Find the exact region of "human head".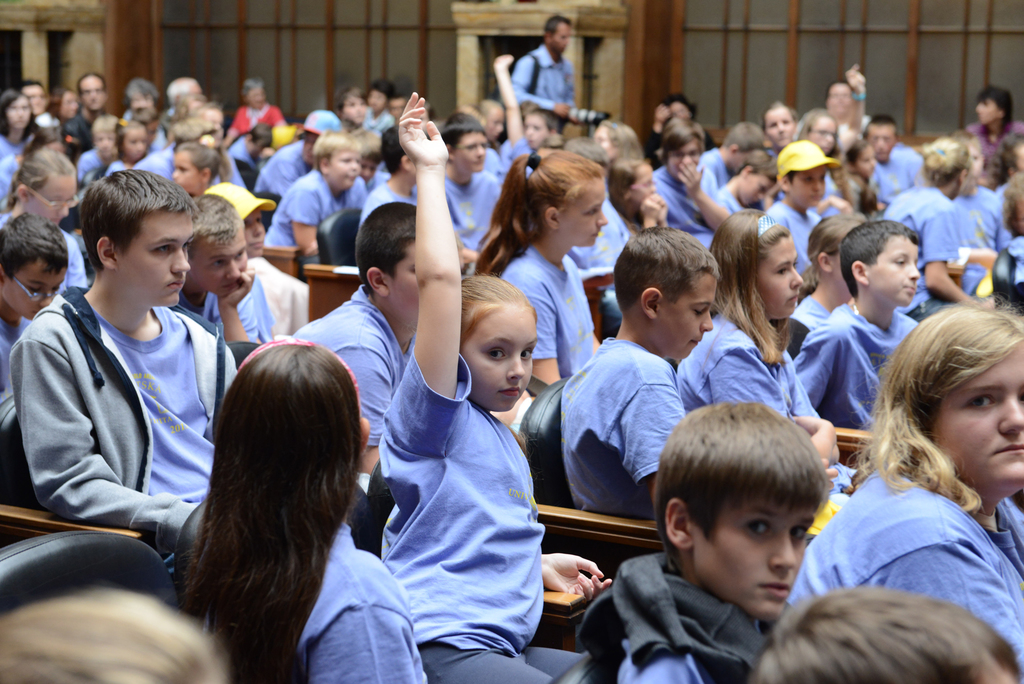
Exact region: 720, 120, 774, 174.
